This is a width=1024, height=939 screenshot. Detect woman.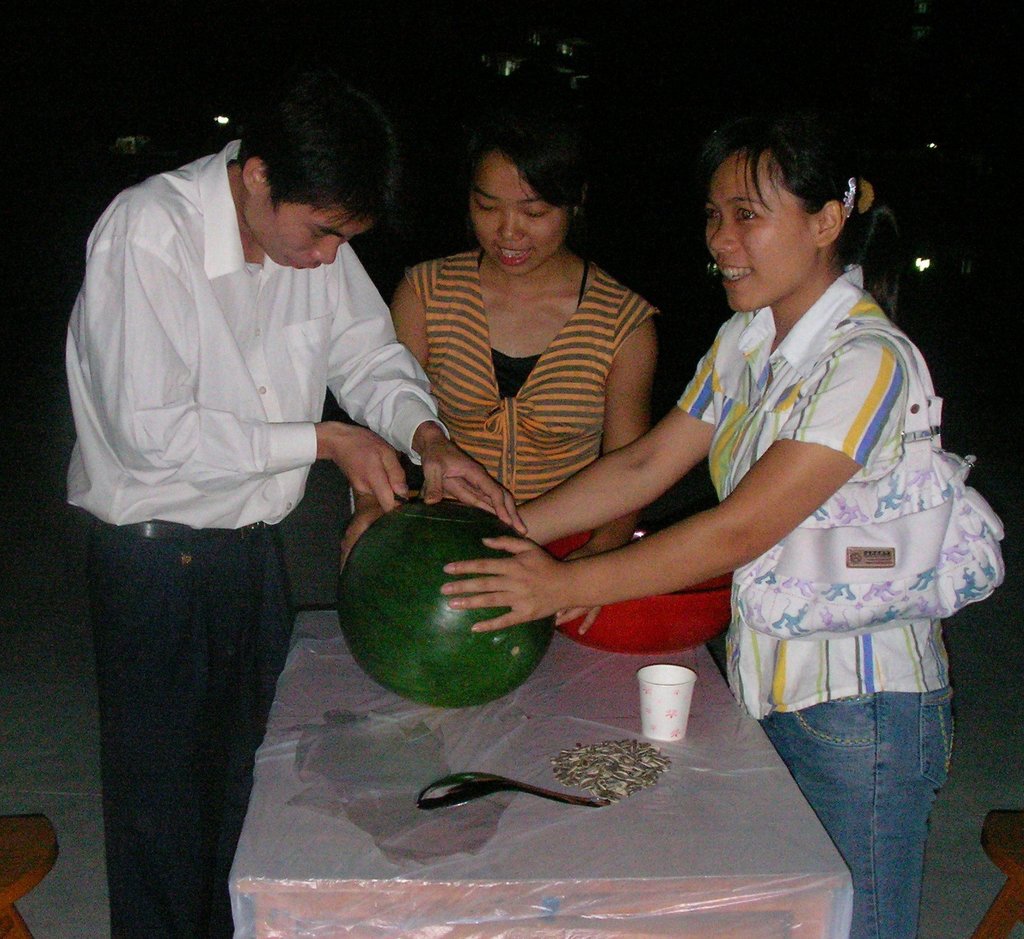
Rect(339, 123, 664, 643).
